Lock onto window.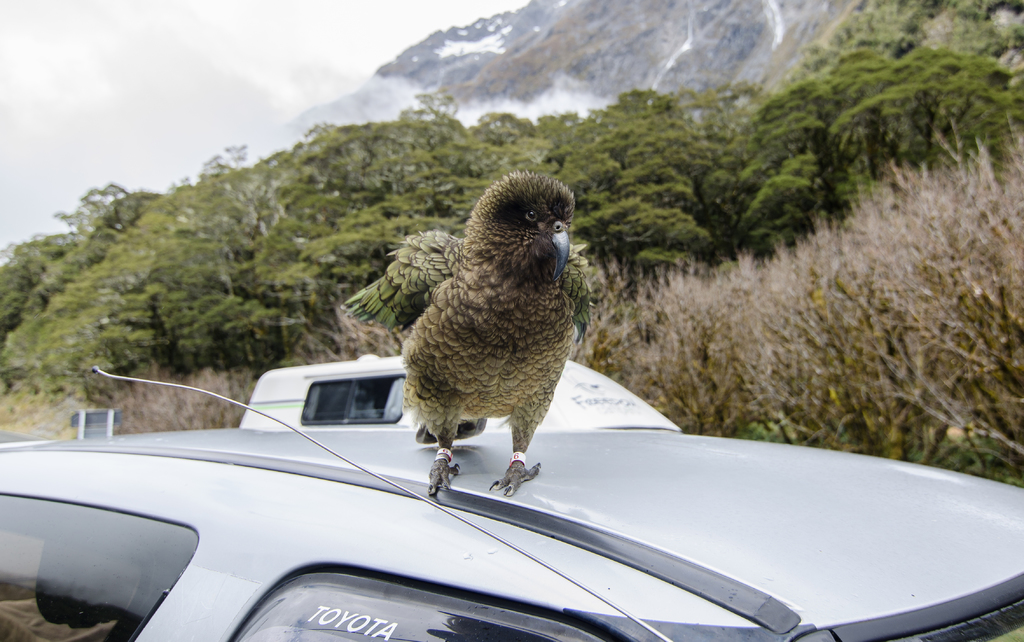
Locked: [227,562,618,641].
